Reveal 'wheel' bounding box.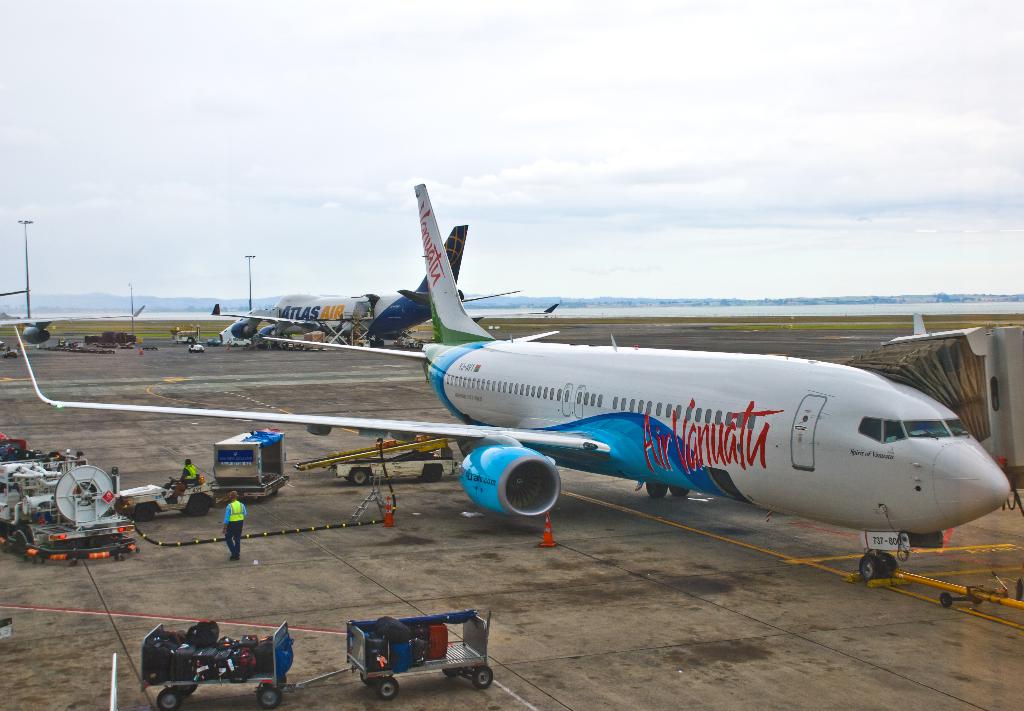
Revealed: x1=135 y1=503 x2=155 y2=521.
